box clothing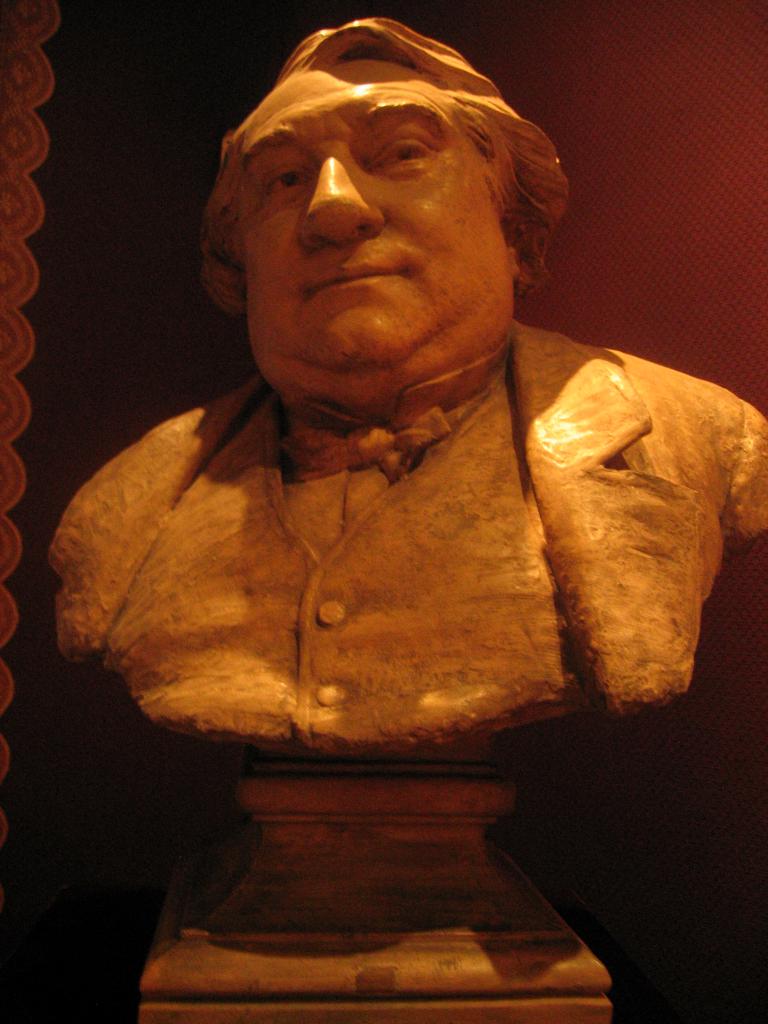
[x1=47, y1=323, x2=767, y2=753]
